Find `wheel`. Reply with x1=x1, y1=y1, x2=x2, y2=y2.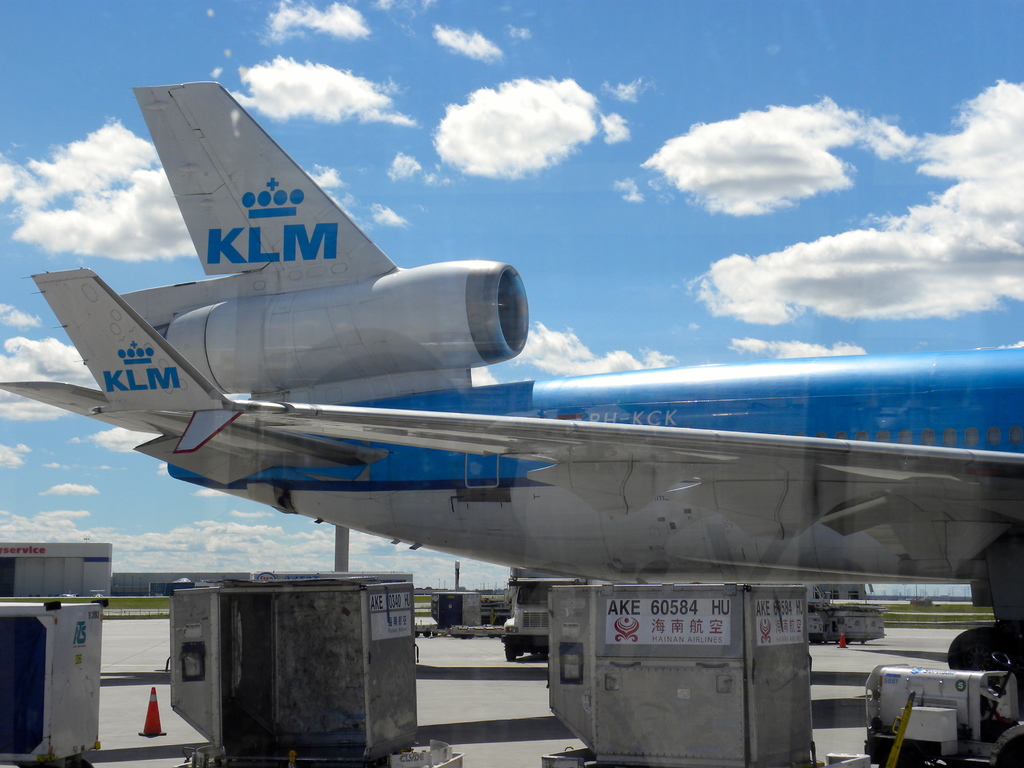
x1=996, y1=735, x2=1023, y2=767.
